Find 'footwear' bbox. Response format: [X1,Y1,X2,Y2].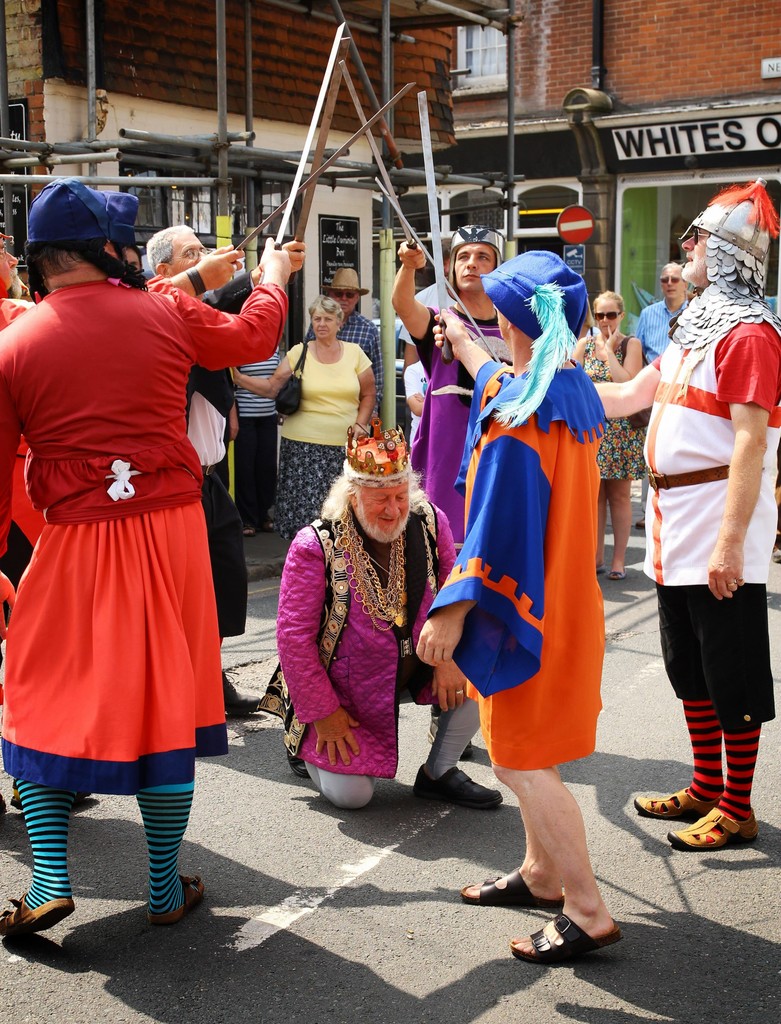
[456,867,568,909].
